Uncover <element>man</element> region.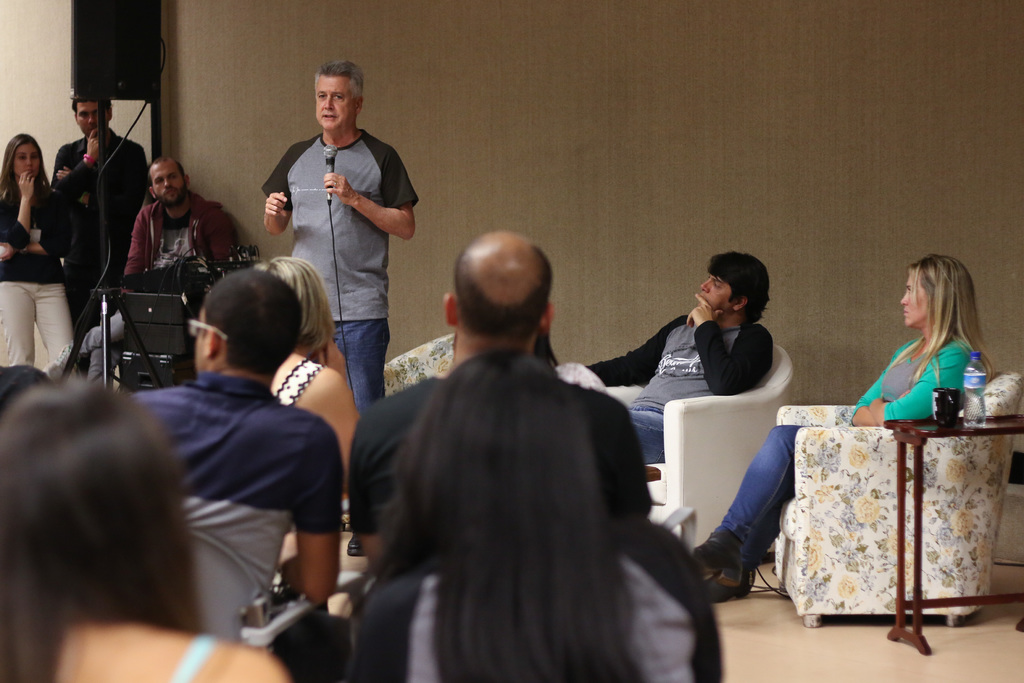
Uncovered: [346, 227, 655, 577].
